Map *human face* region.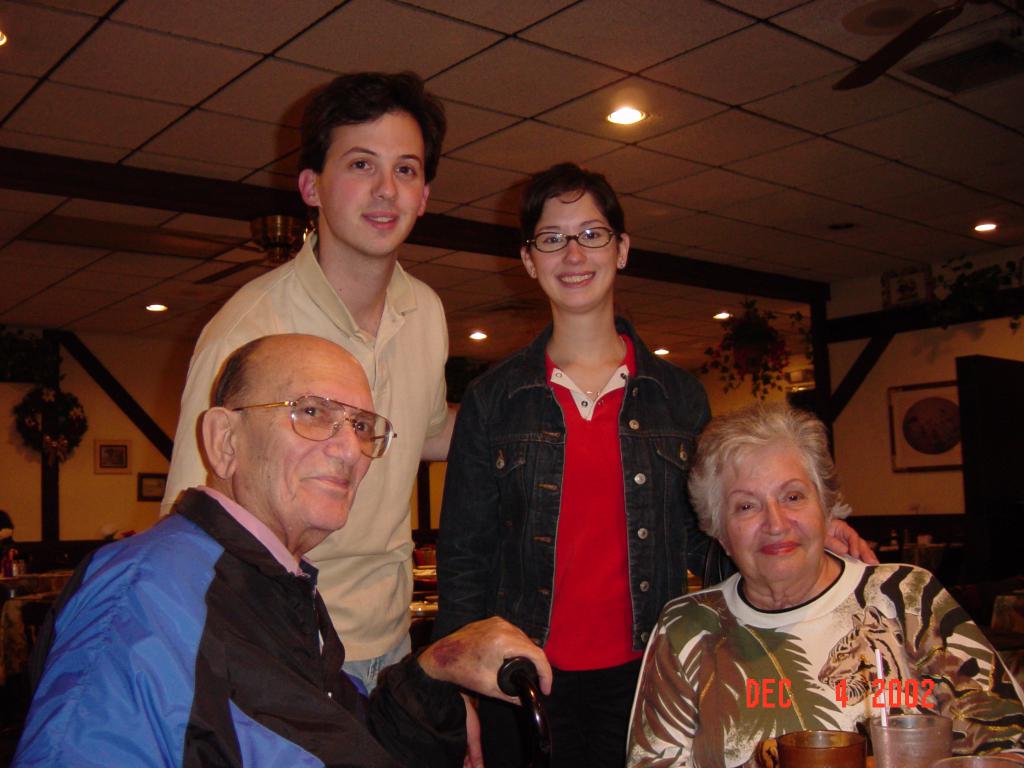
Mapped to crop(314, 113, 420, 254).
